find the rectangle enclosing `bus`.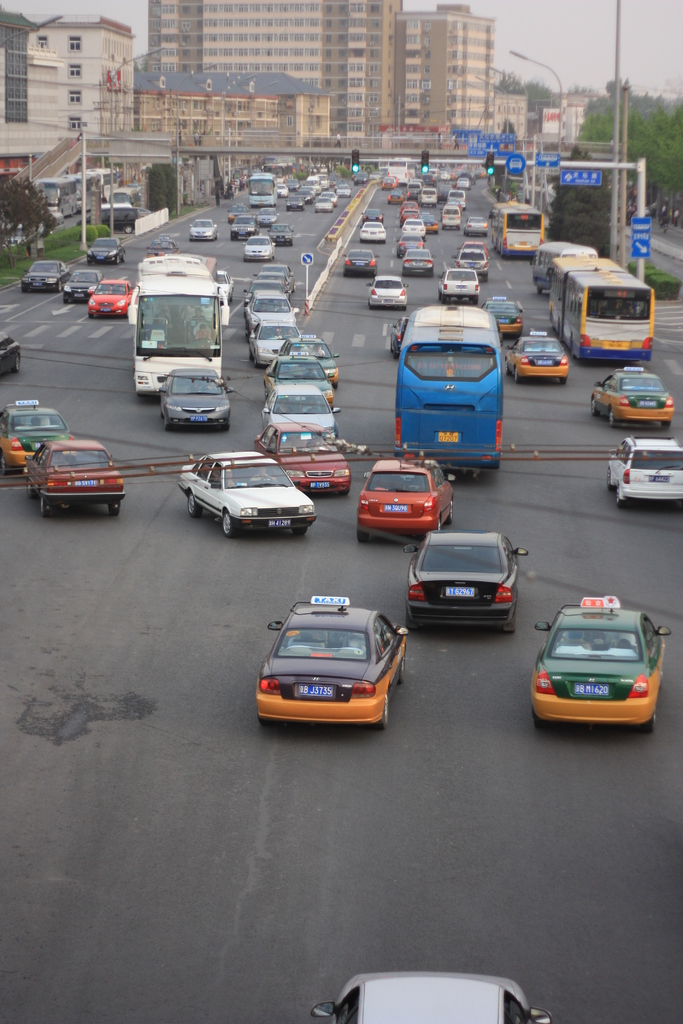
x1=97, y1=166, x2=120, y2=203.
